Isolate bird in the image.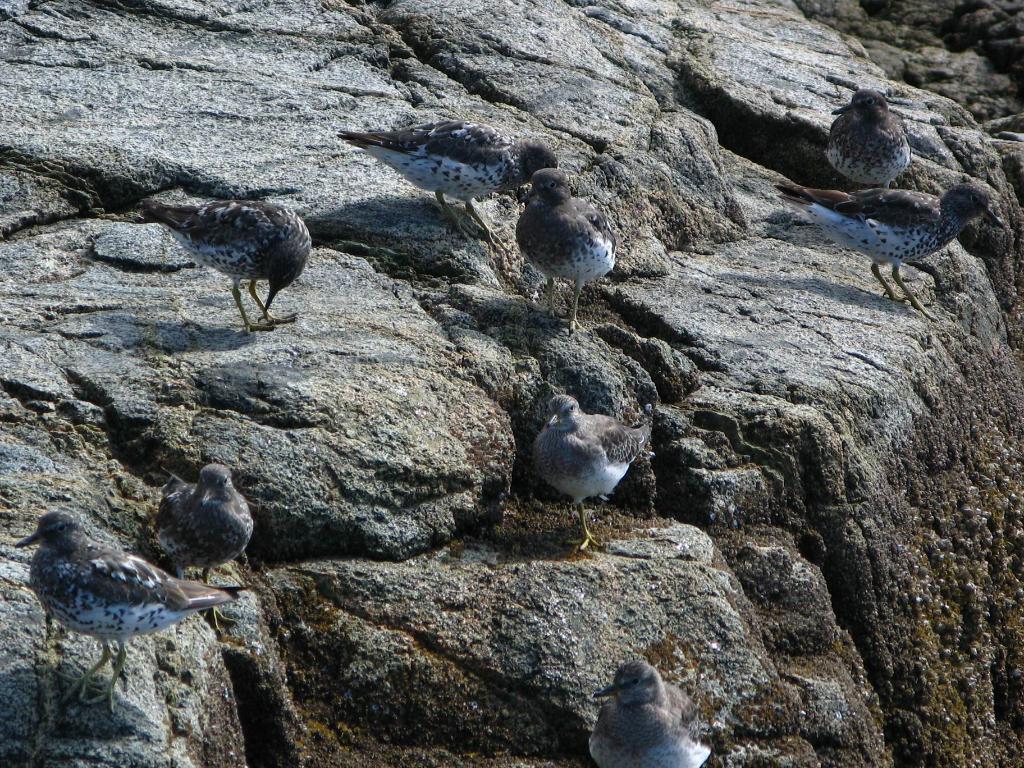
Isolated region: 154:461:255:583.
